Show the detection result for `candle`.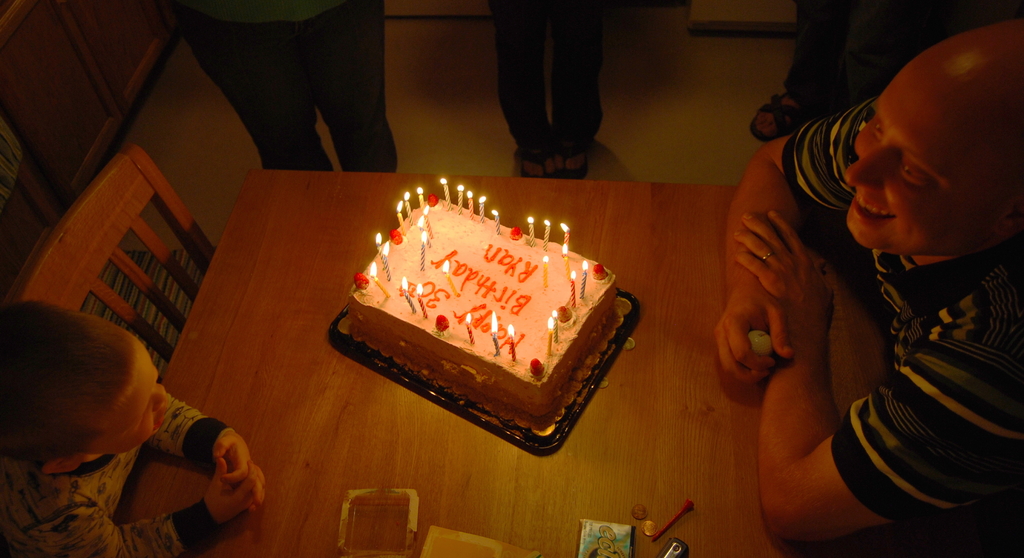
Rect(445, 259, 455, 295).
